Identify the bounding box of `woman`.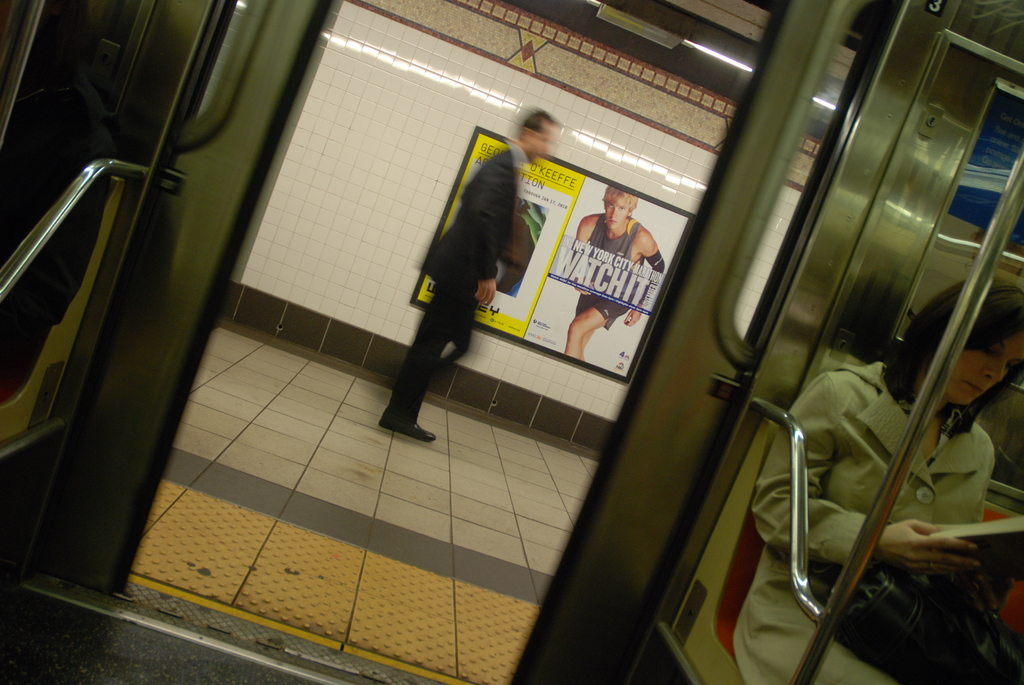
region(749, 274, 1023, 684).
